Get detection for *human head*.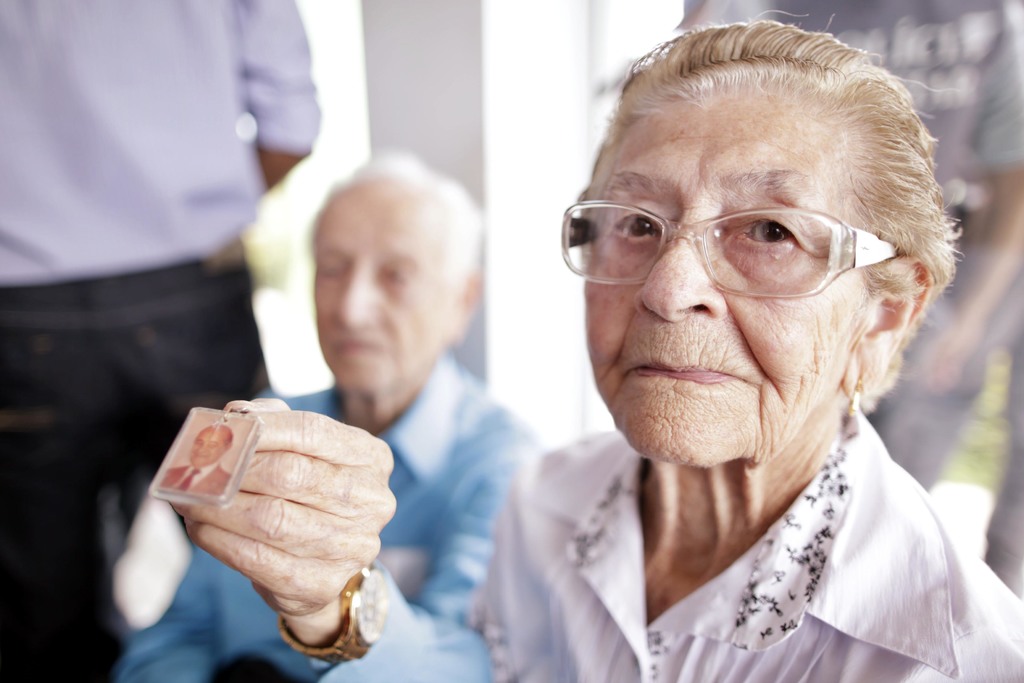
Detection: 186 422 234 467.
